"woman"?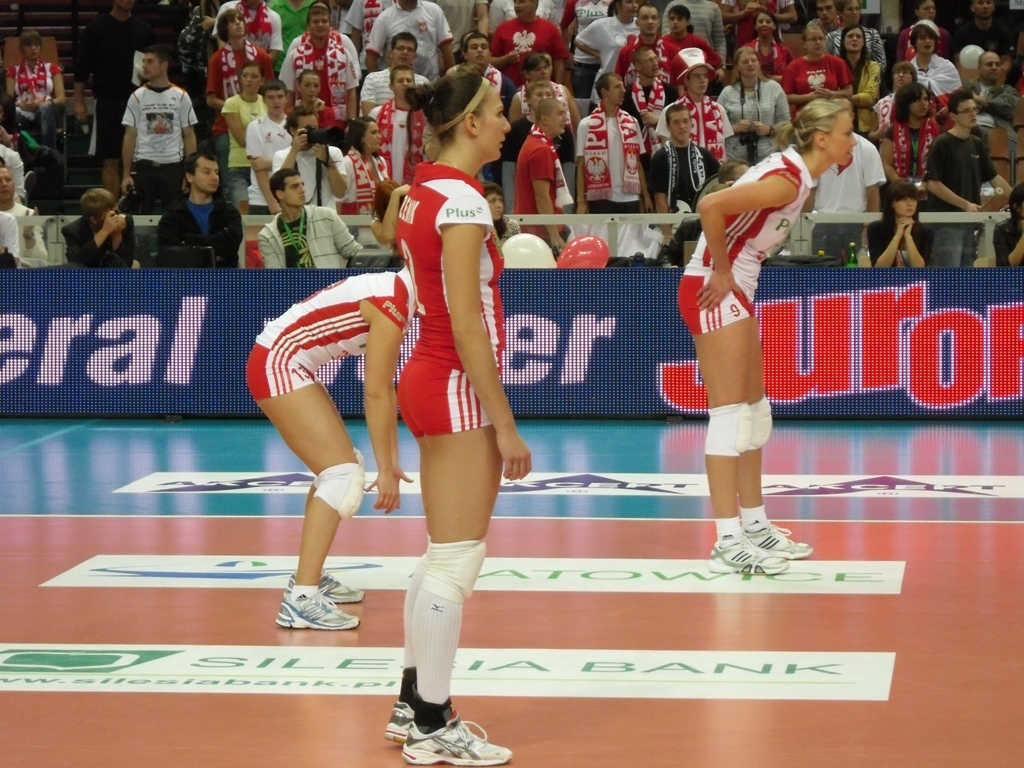
{"x1": 870, "y1": 59, "x2": 920, "y2": 136}
